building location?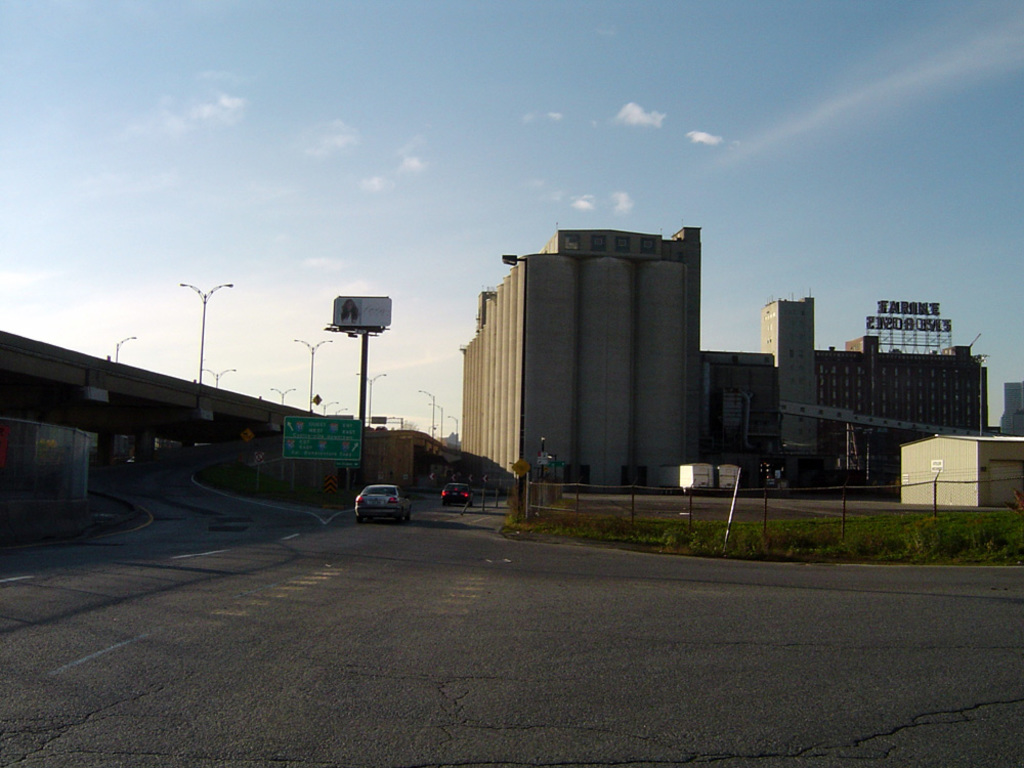
<region>702, 298, 987, 496</region>
